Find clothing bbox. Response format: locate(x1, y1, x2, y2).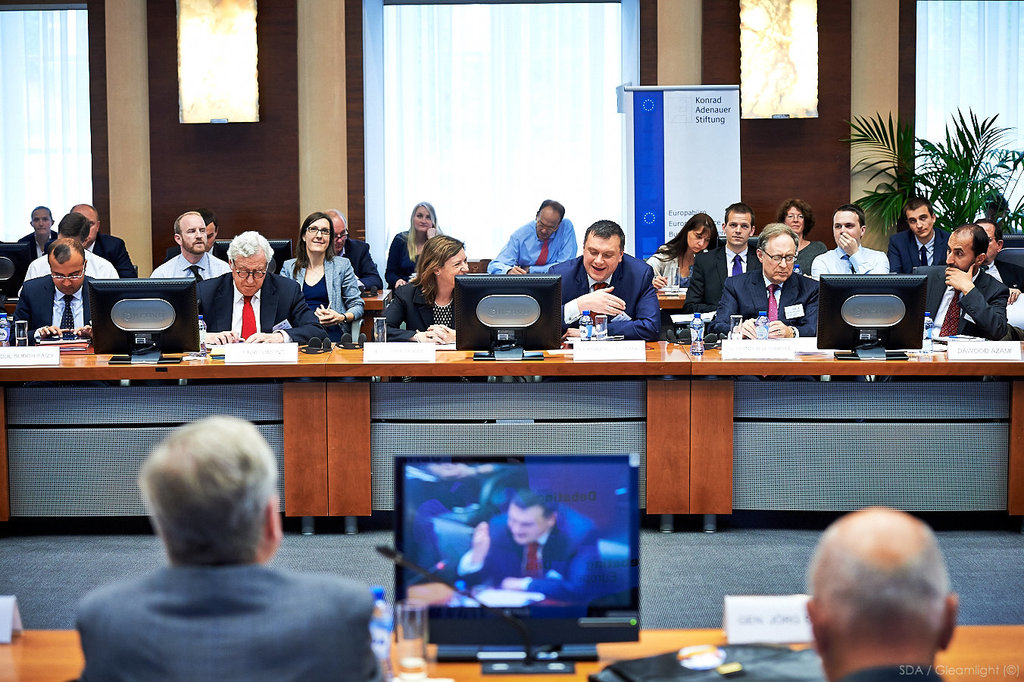
locate(687, 239, 769, 313).
